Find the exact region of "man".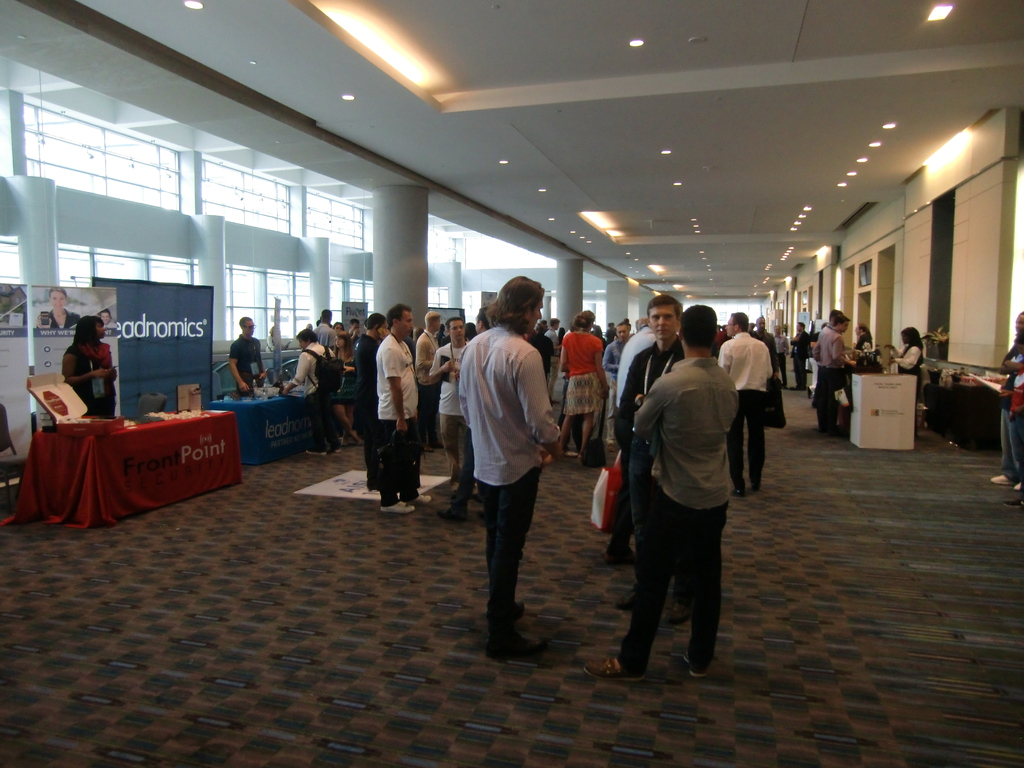
Exact region: [x1=432, y1=317, x2=483, y2=506].
